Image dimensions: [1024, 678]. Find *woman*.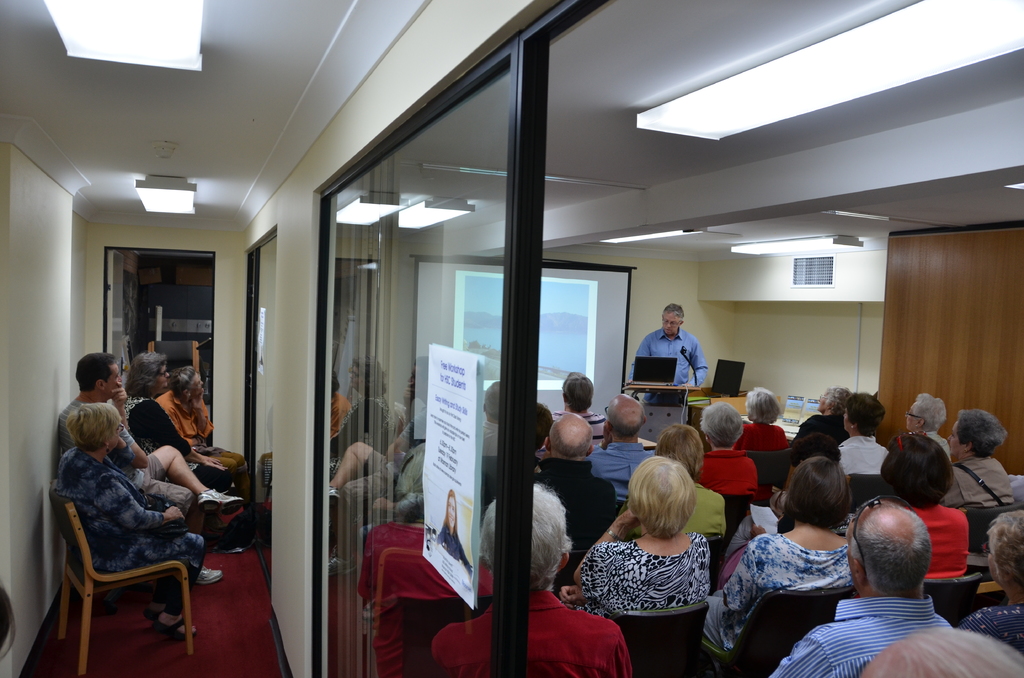
rect(572, 459, 734, 606).
